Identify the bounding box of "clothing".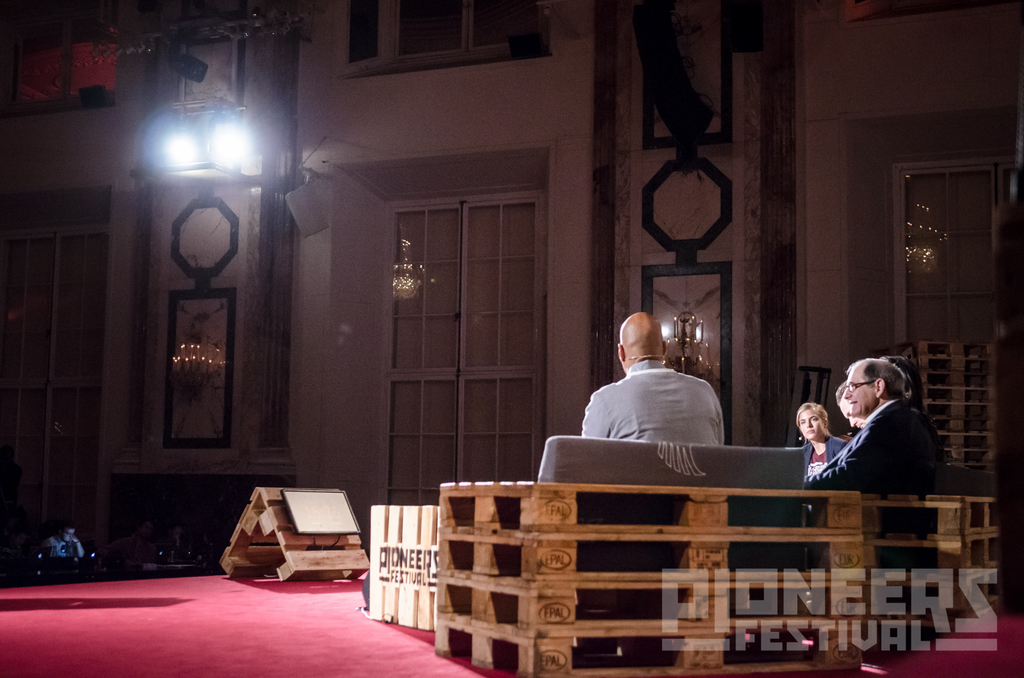
BBox(575, 342, 756, 469).
